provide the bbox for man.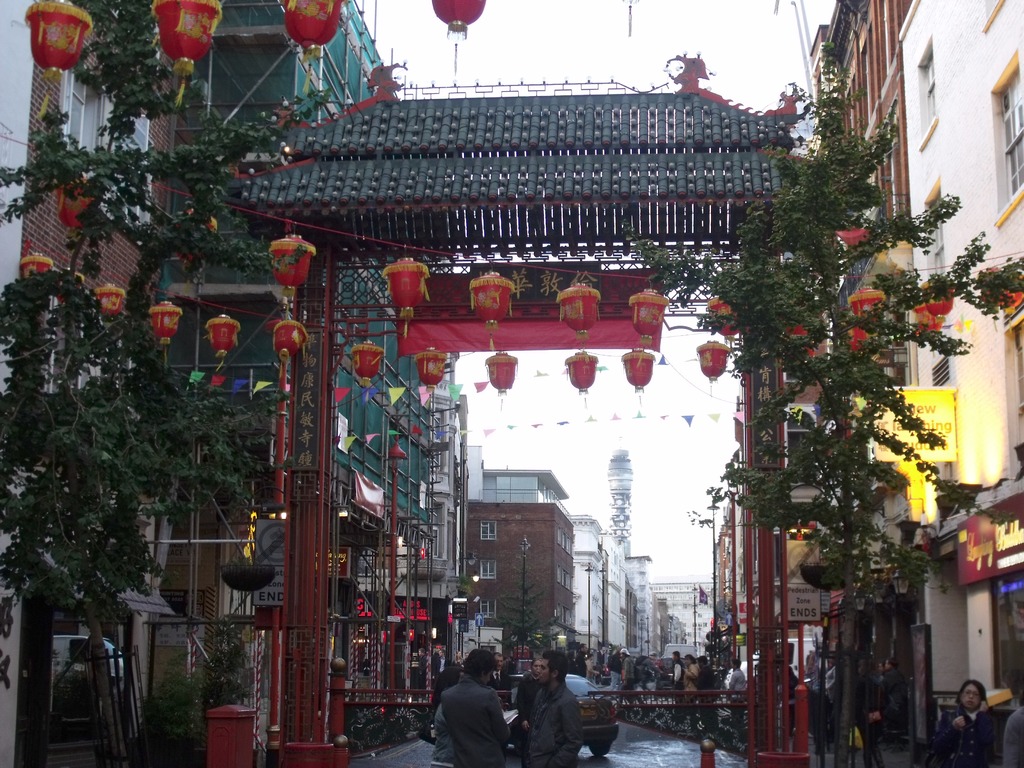
633, 653, 660, 692.
